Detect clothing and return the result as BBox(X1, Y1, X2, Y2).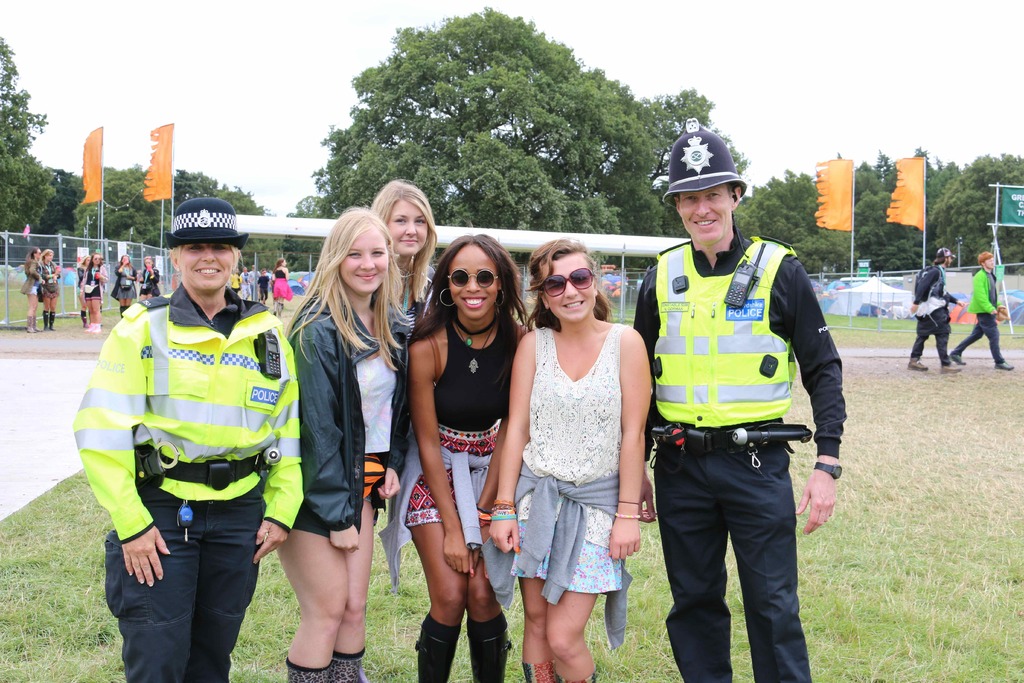
BBox(630, 245, 833, 682).
